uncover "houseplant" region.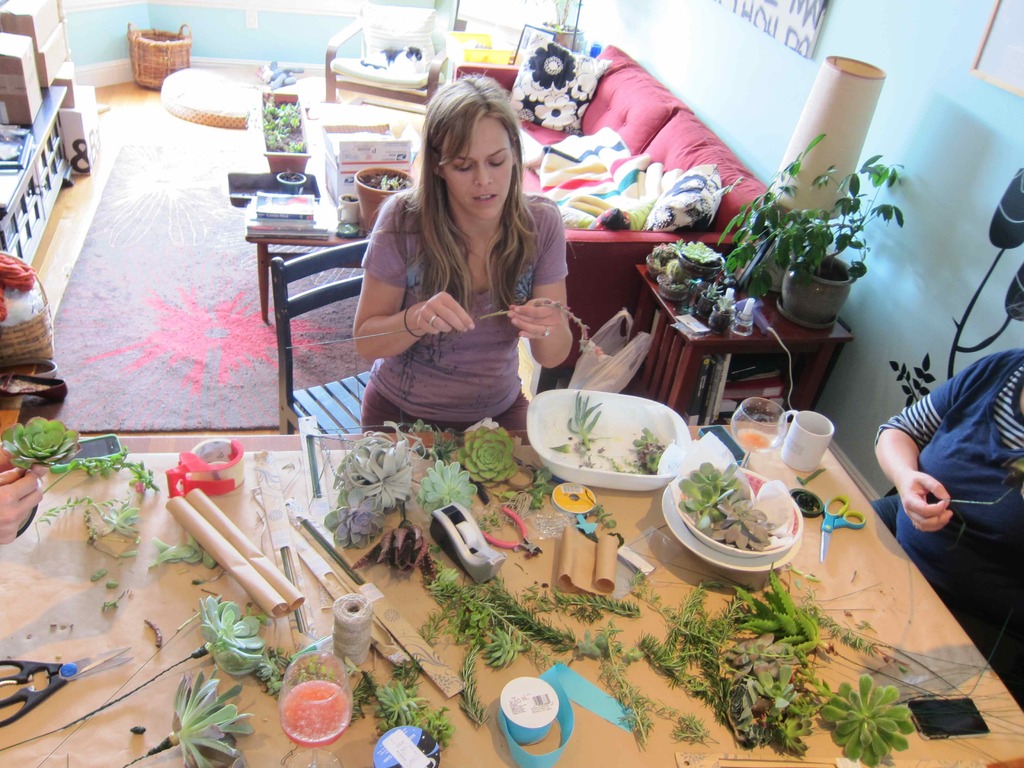
Uncovered: (x1=653, y1=257, x2=692, y2=303).
